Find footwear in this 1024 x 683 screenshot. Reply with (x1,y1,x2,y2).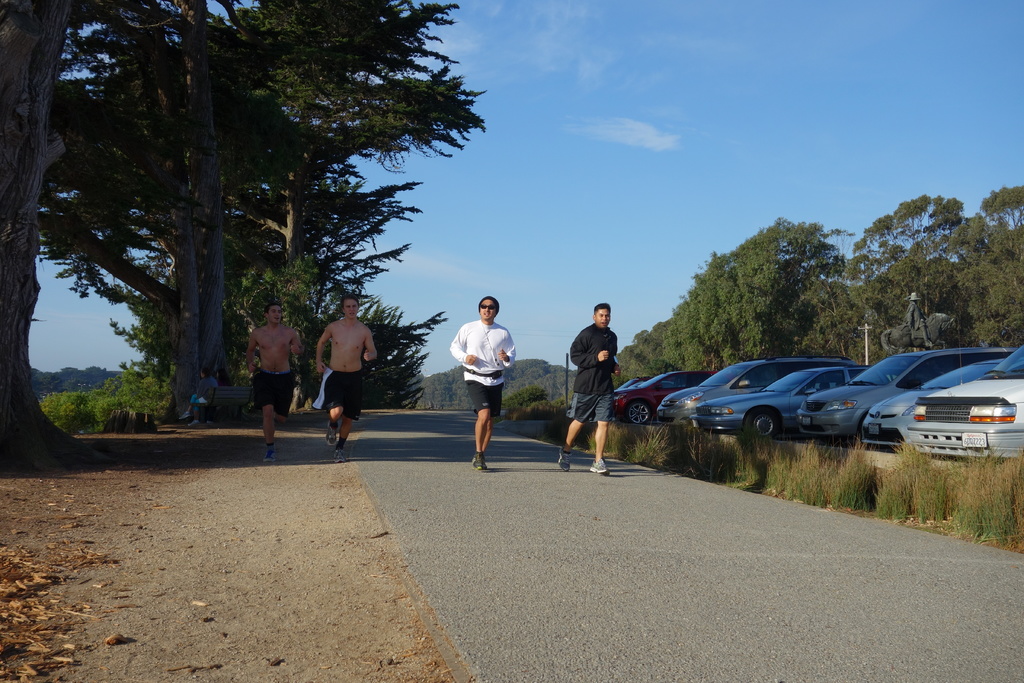
(333,447,350,463).
